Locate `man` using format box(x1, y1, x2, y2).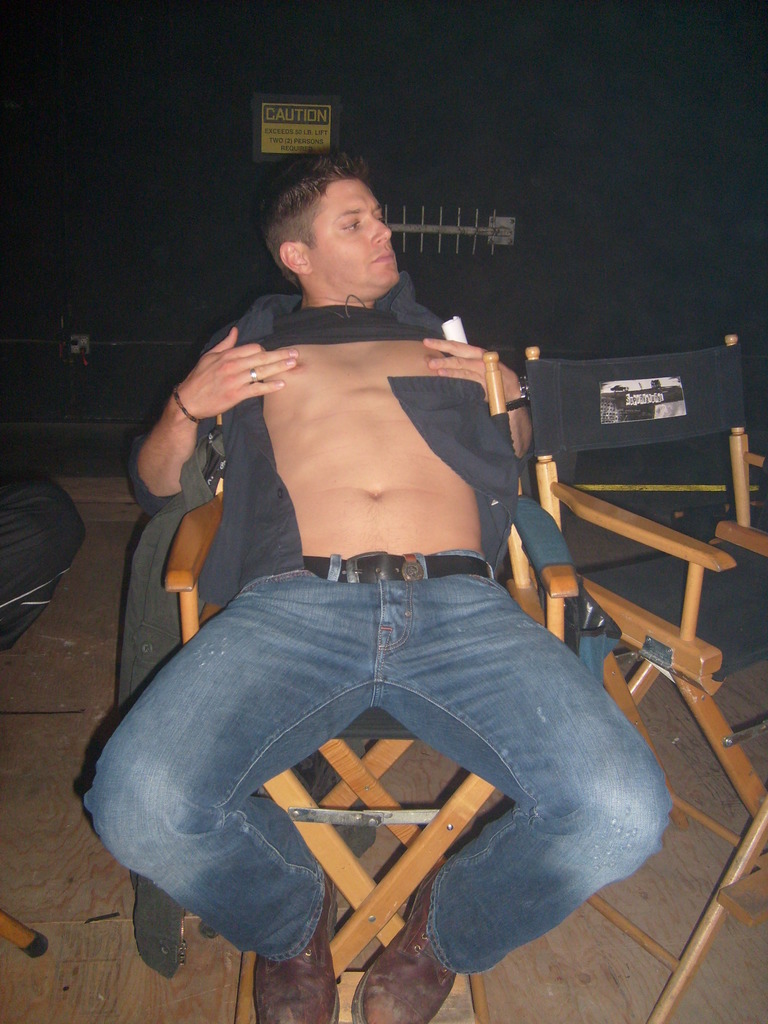
box(78, 164, 680, 1023).
